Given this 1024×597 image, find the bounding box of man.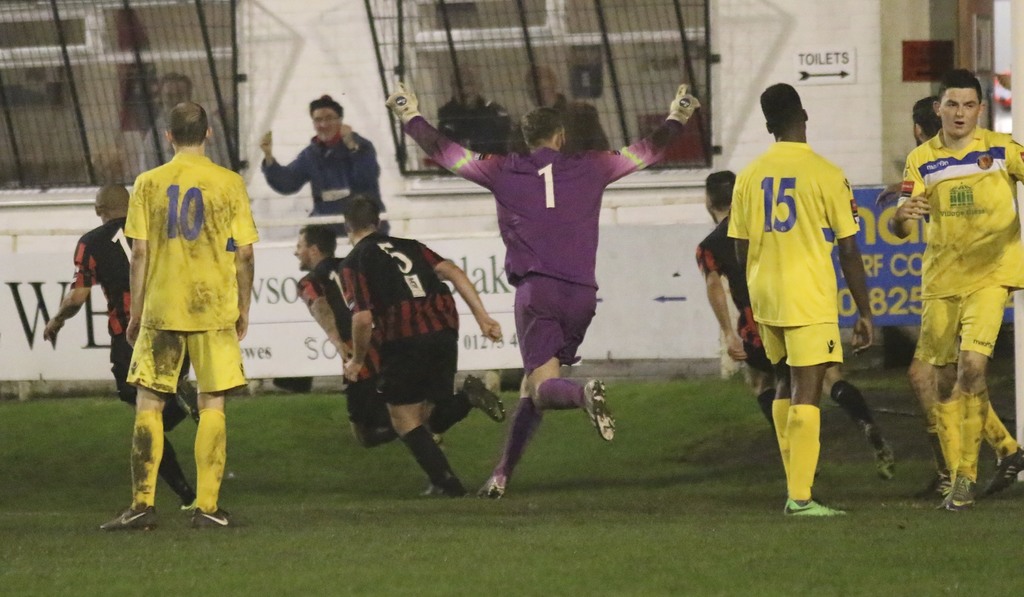
region(259, 94, 387, 233).
